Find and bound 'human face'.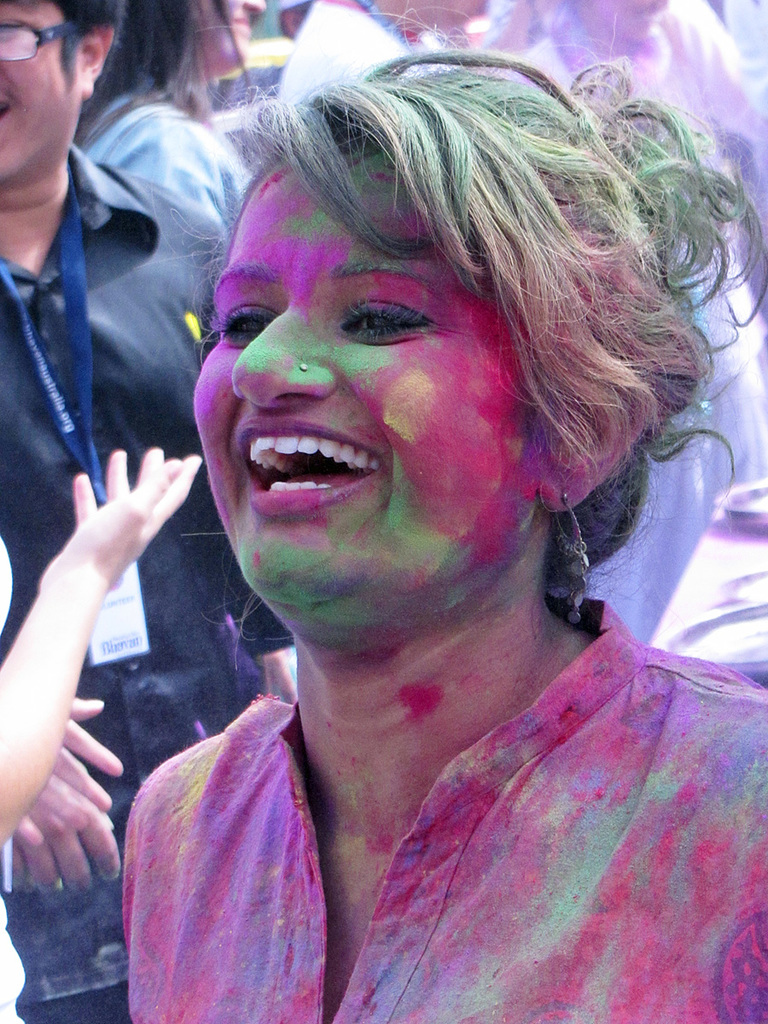
Bound: 189,0,258,81.
